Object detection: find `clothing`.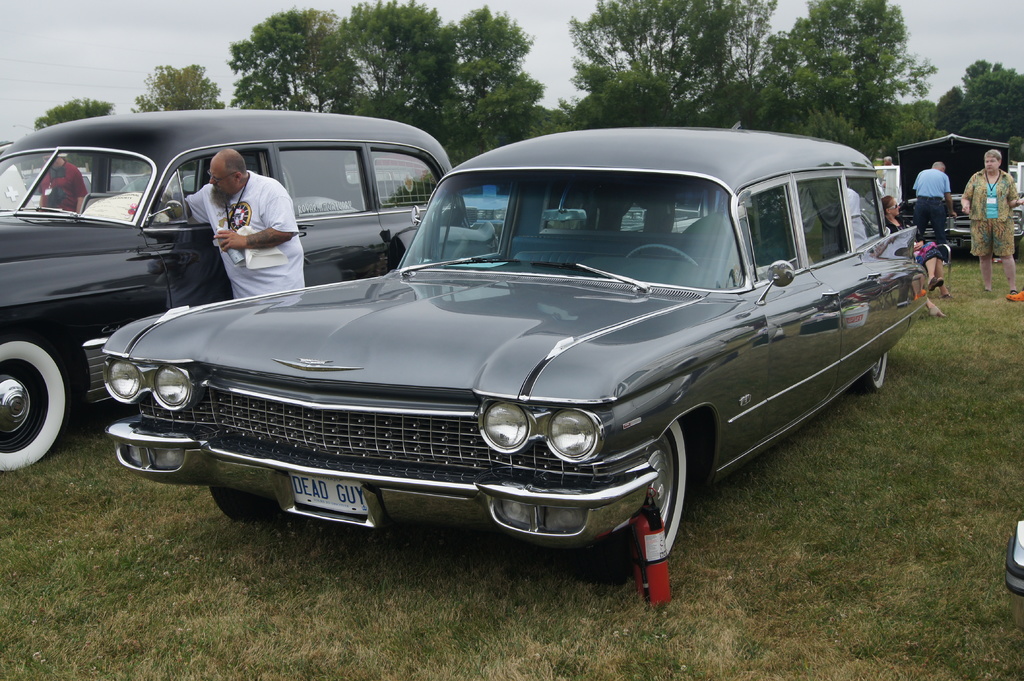
region(181, 170, 318, 301).
